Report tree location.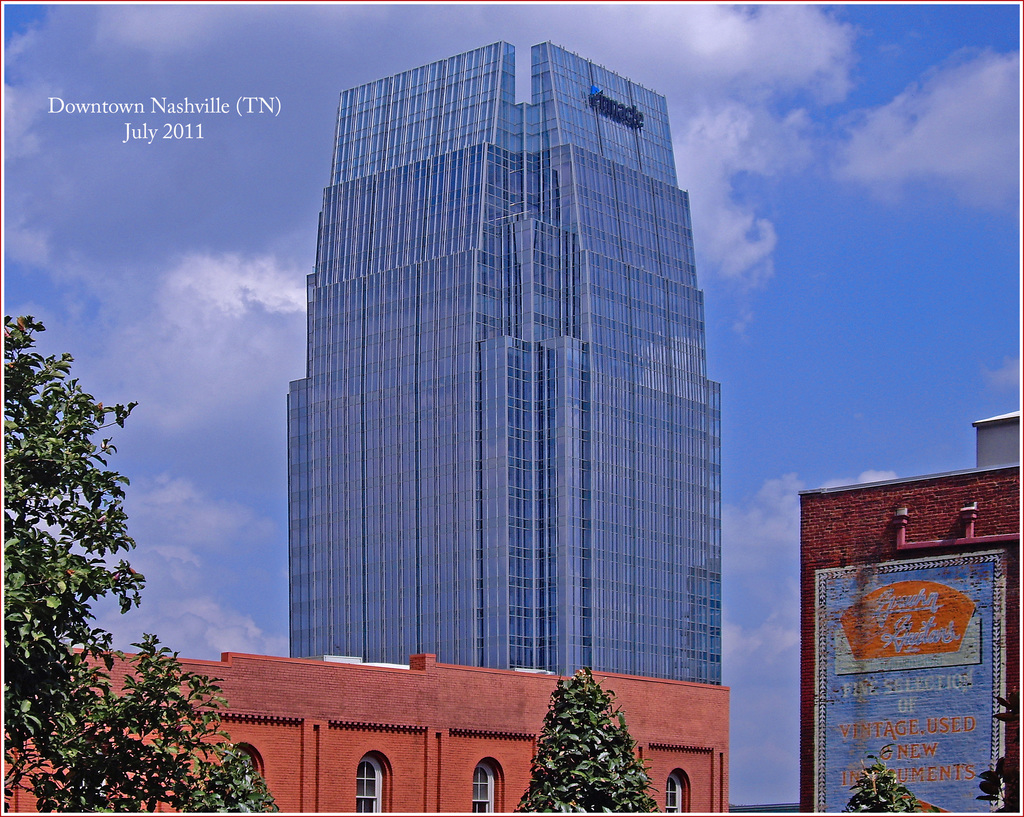
Report: 538/684/638/814.
